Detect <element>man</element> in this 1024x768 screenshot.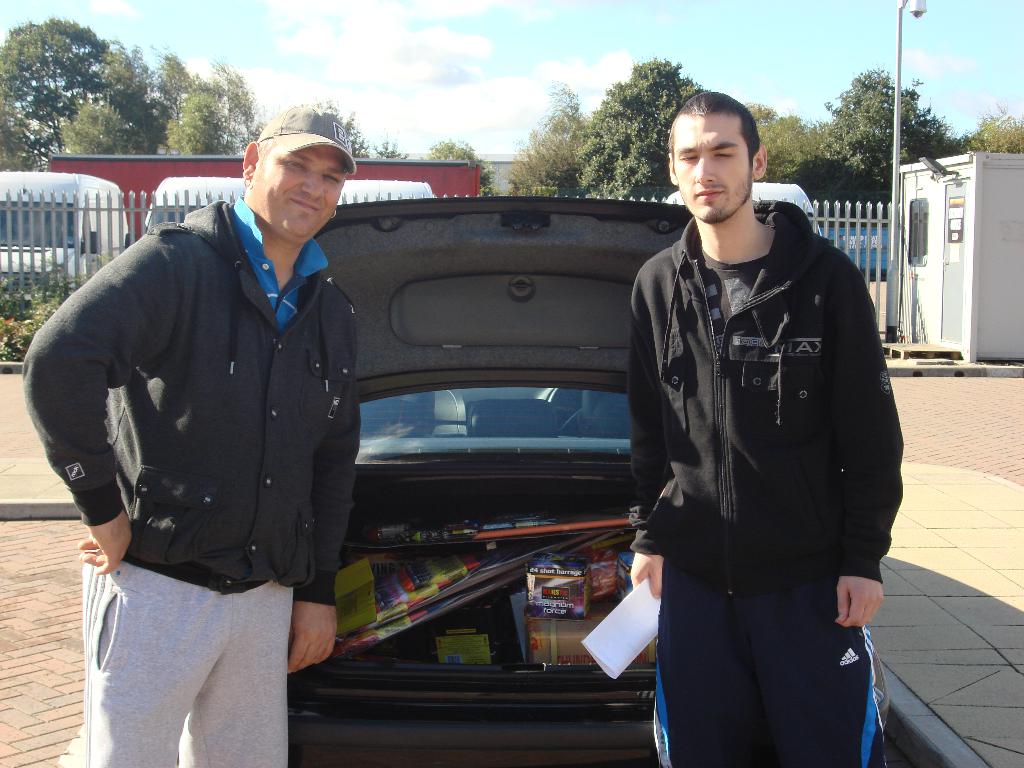
Detection: <bbox>598, 84, 903, 752</bbox>.
